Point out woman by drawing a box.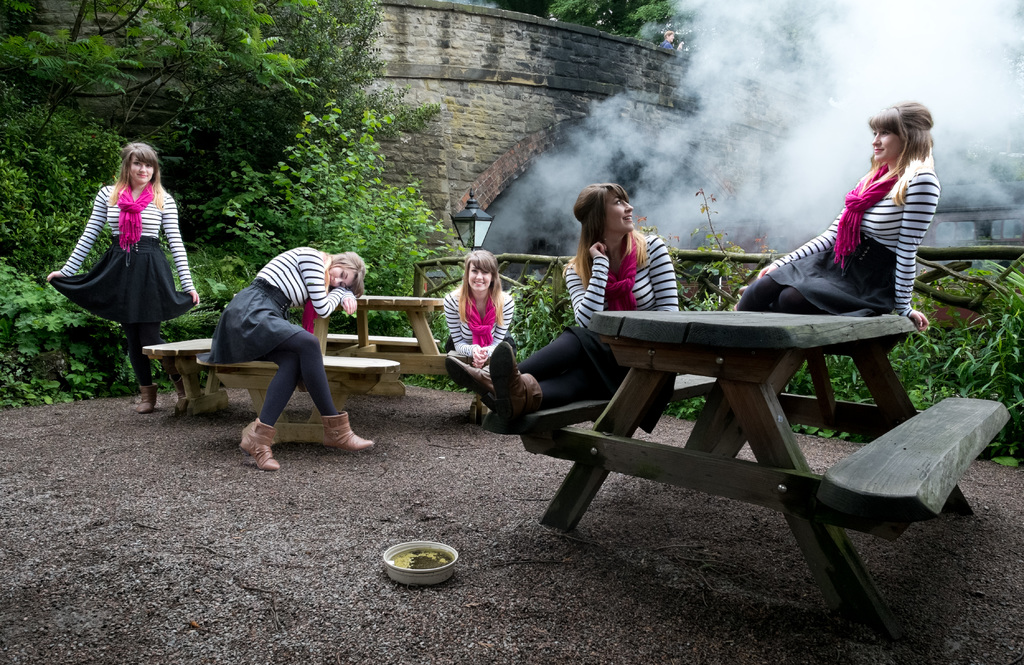
x1=430 y1=251 x2=506 y2=417.
